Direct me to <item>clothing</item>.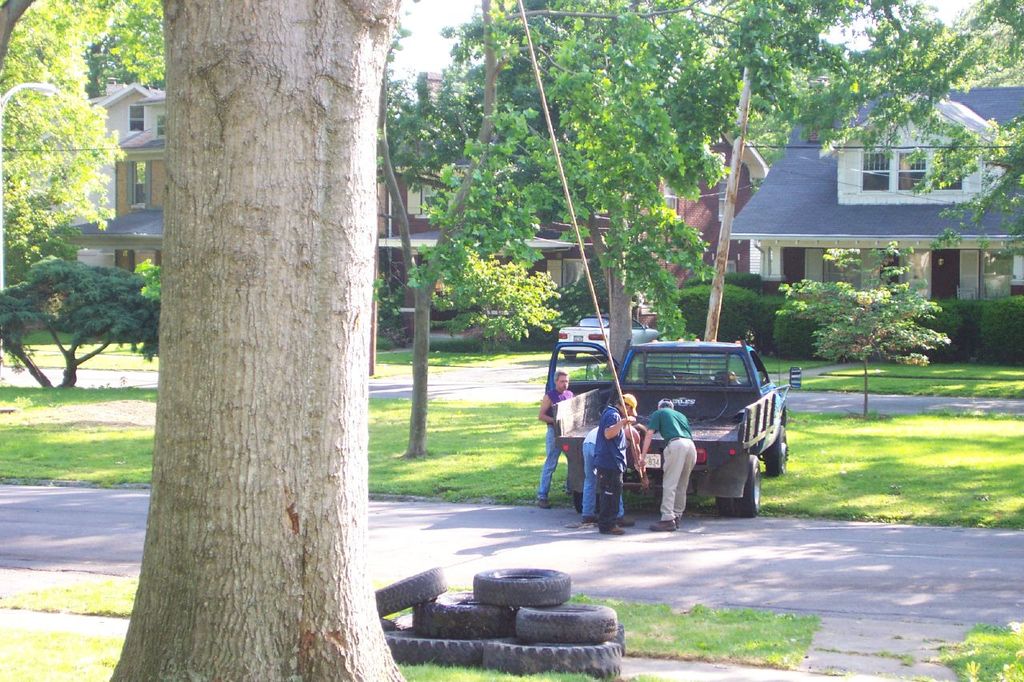
Direction: Rect(644, 407, 694, 451).
